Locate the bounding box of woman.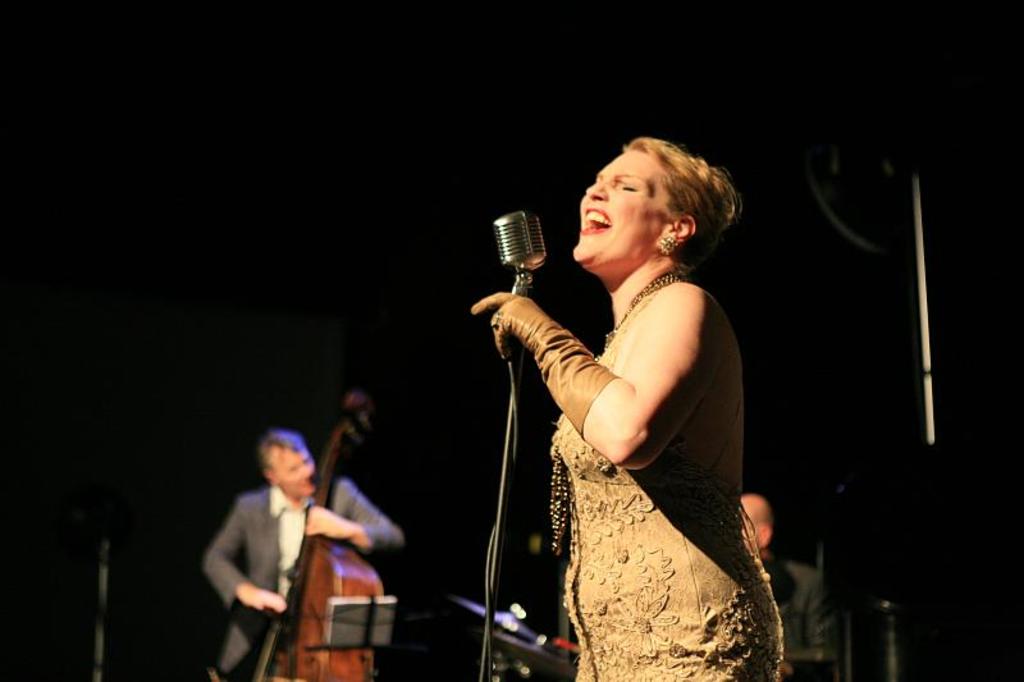
Bounding box: x1=492, y1=123, x2=792, y2=681.
